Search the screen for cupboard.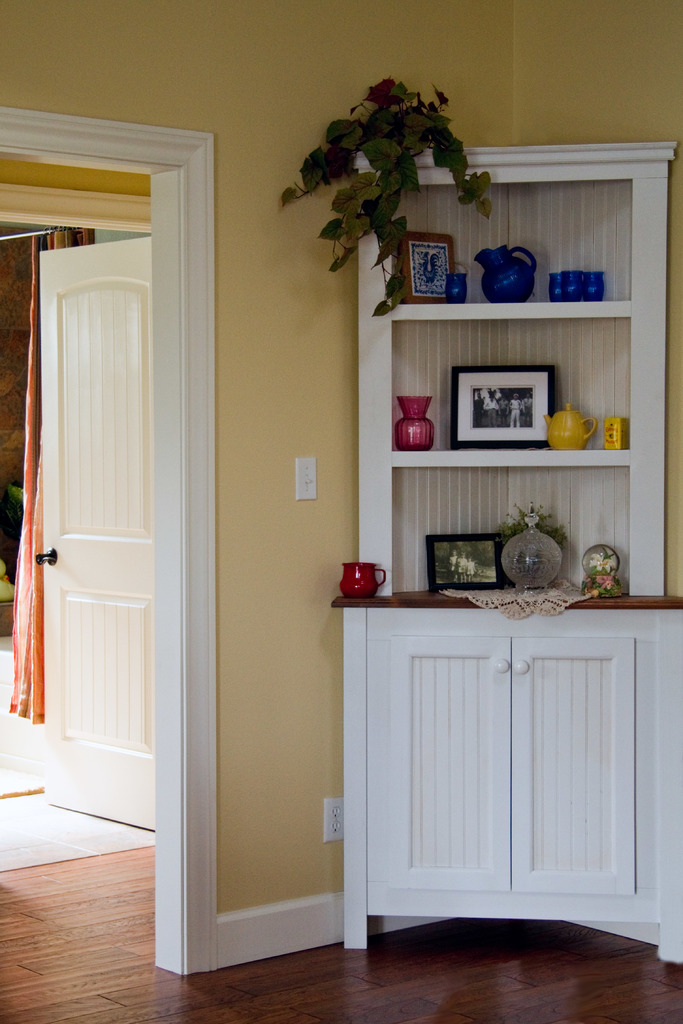
Found at left=341, top=131, right=679, bottom=612.
